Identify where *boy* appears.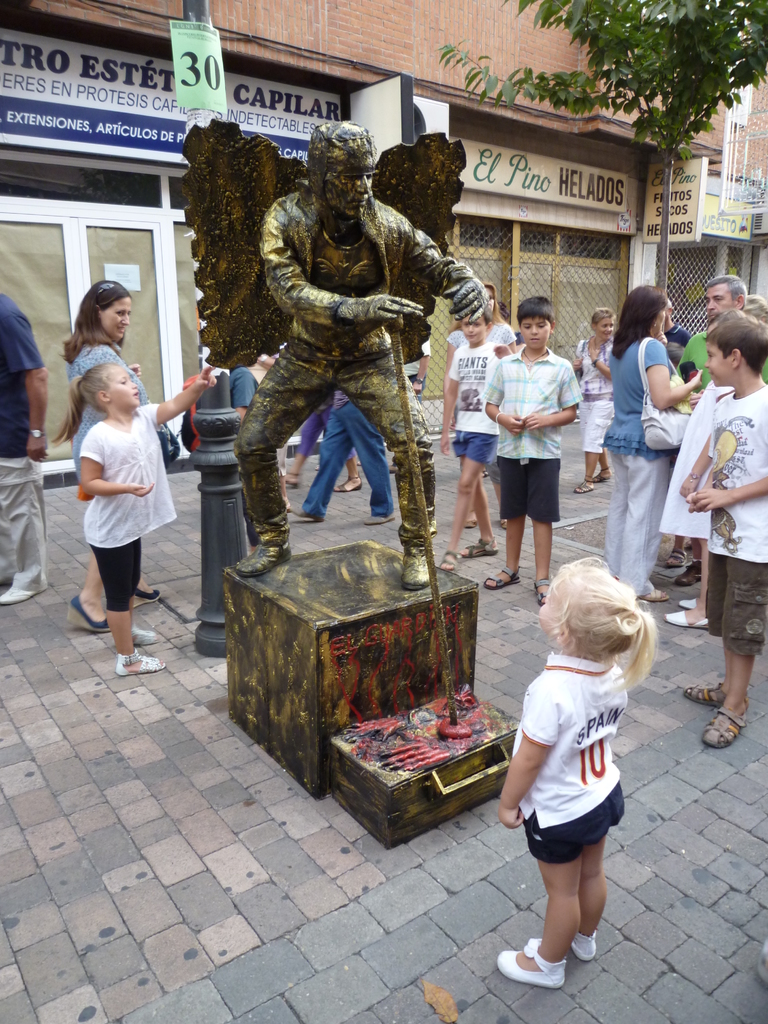
Appears at <bbox>430, 308, 513, 574</bbox>.
